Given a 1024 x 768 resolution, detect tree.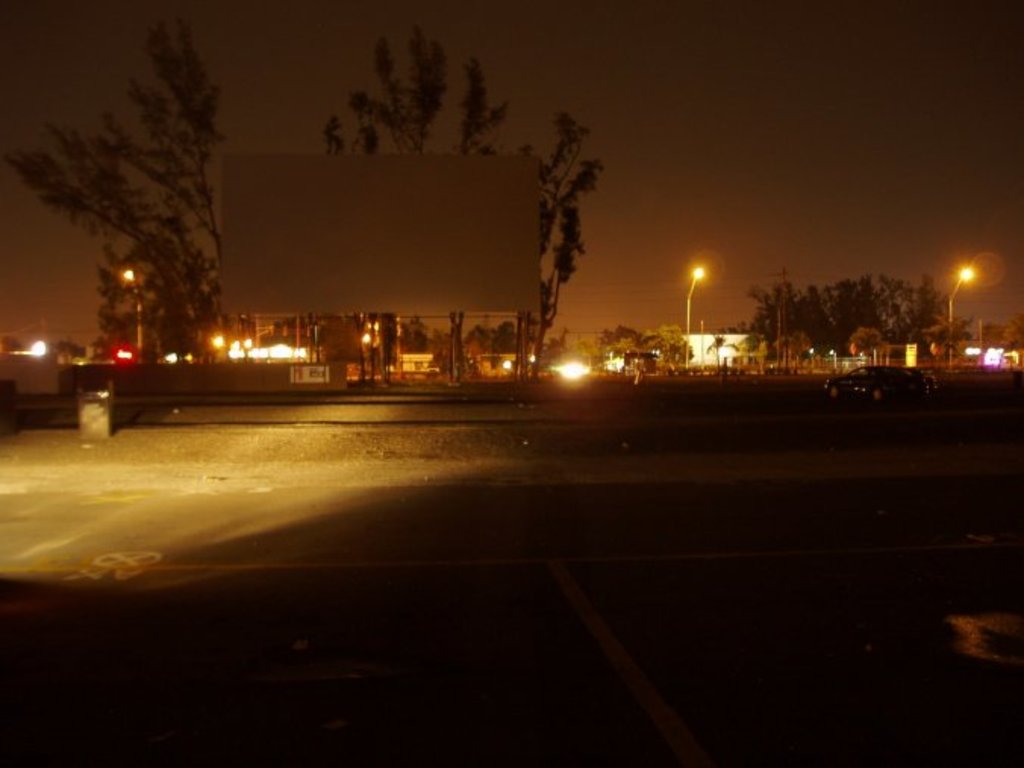
Rect(707, 332, 733, 370).
